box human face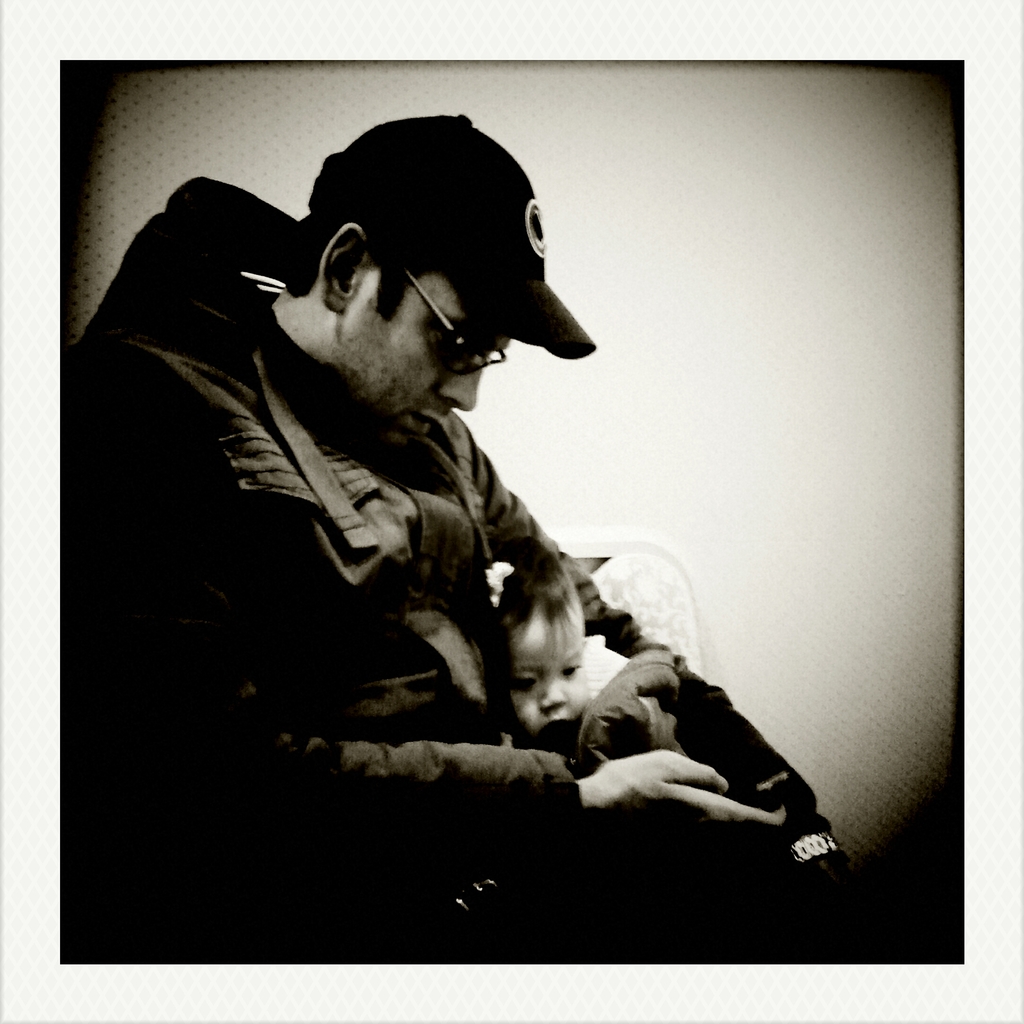
x1=340, y1=272, x2=511, y2=451
